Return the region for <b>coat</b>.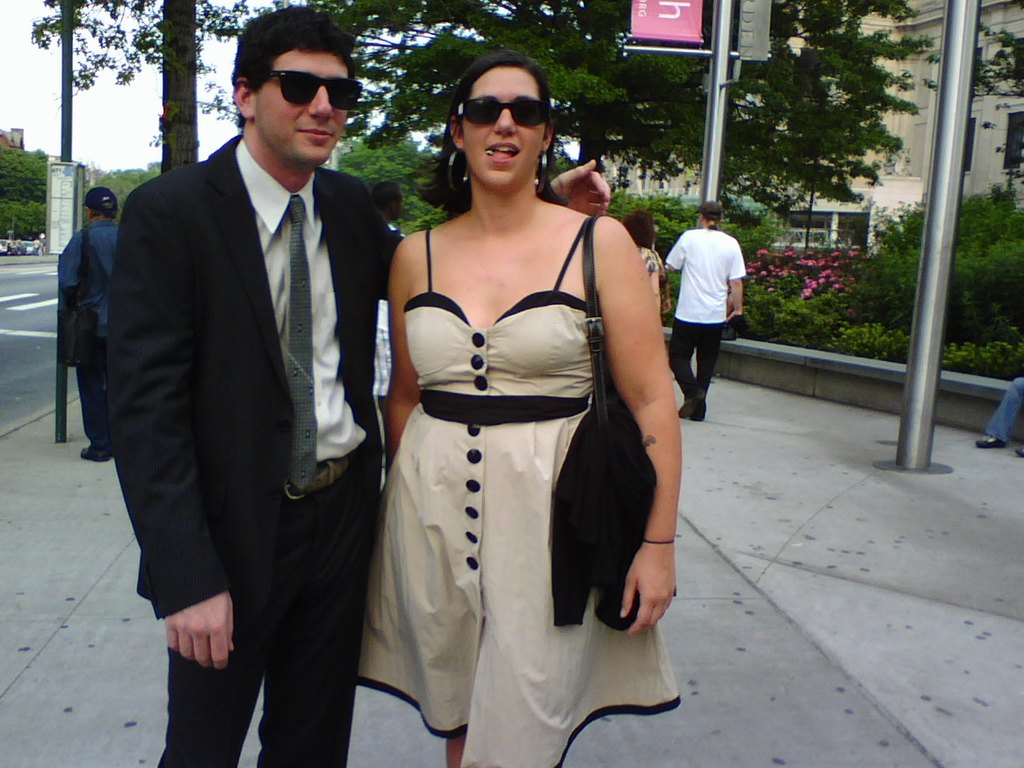
left=114, top=57, right=404, bottom=655.
